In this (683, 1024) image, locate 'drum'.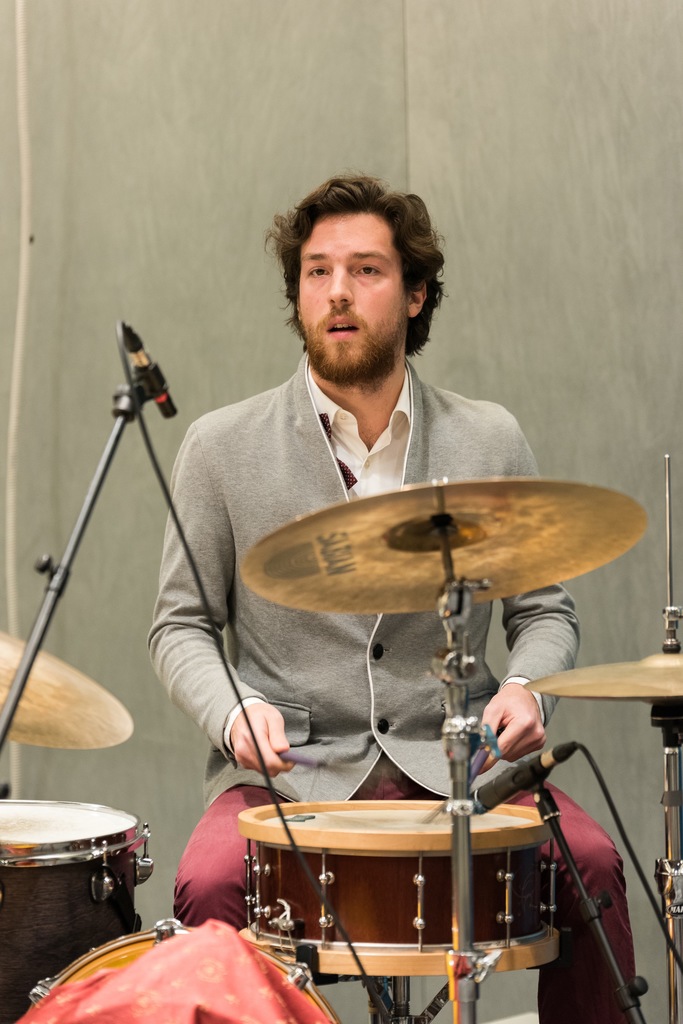
Bounding box: 16:920:350:1023.
